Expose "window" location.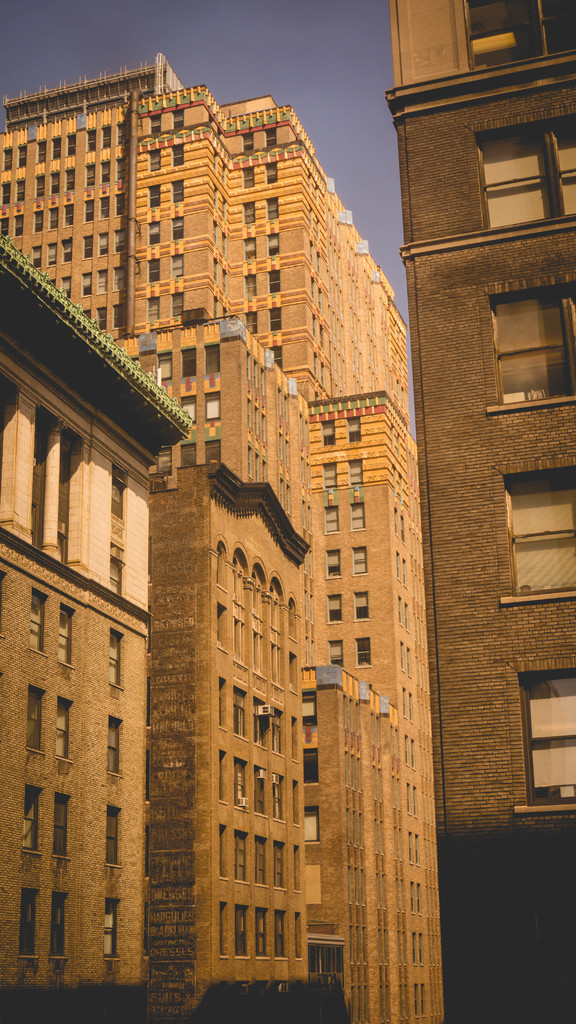
Exposed at locate(22, 887, 36, 956).
